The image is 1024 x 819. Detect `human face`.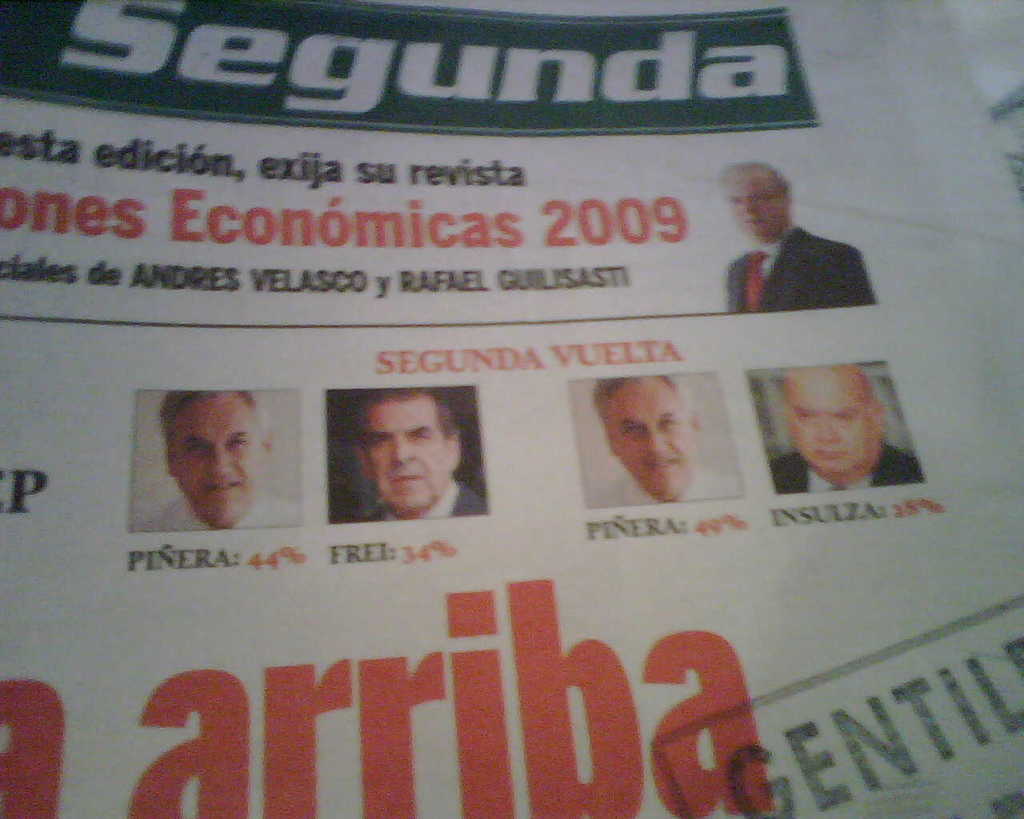
Detection: l=610, t=382, r=696, b=494.
